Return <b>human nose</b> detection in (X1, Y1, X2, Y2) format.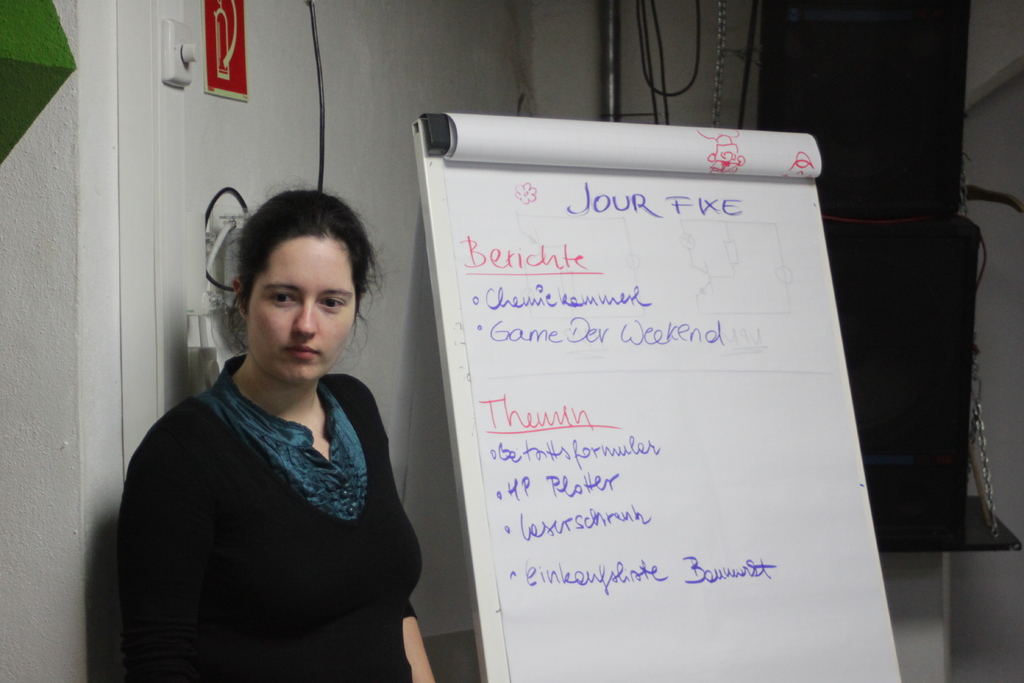
(292, 298, 317, 336).
